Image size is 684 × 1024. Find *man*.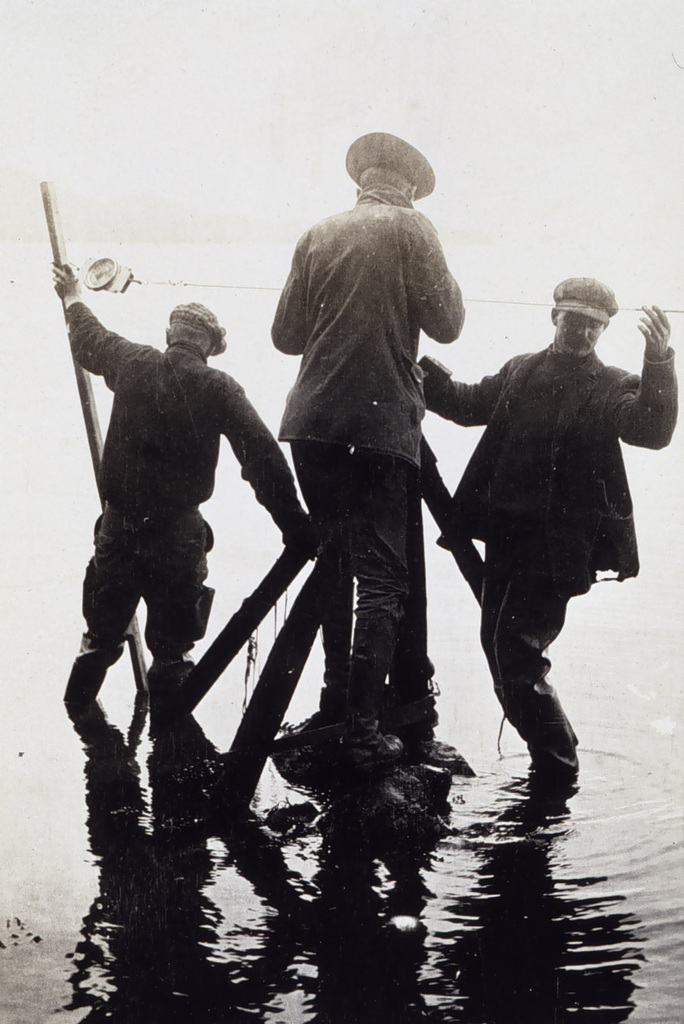
47, 264, 308, 736.
